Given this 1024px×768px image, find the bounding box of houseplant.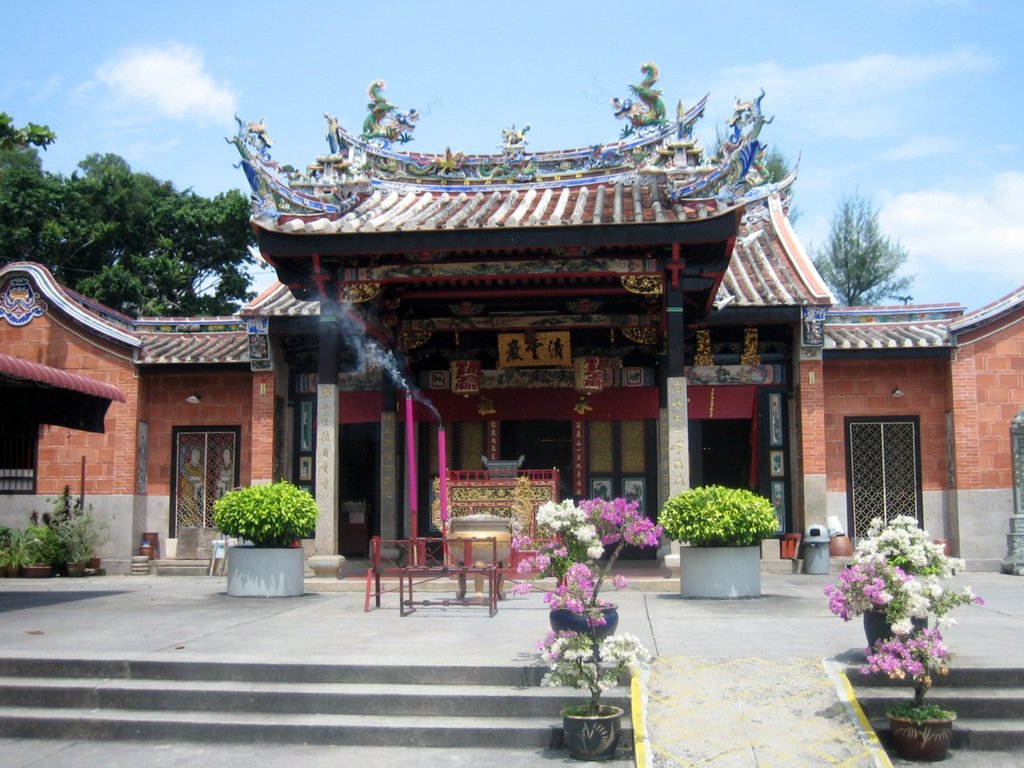
x1=825 y1=511 x2=983 y2=661.
